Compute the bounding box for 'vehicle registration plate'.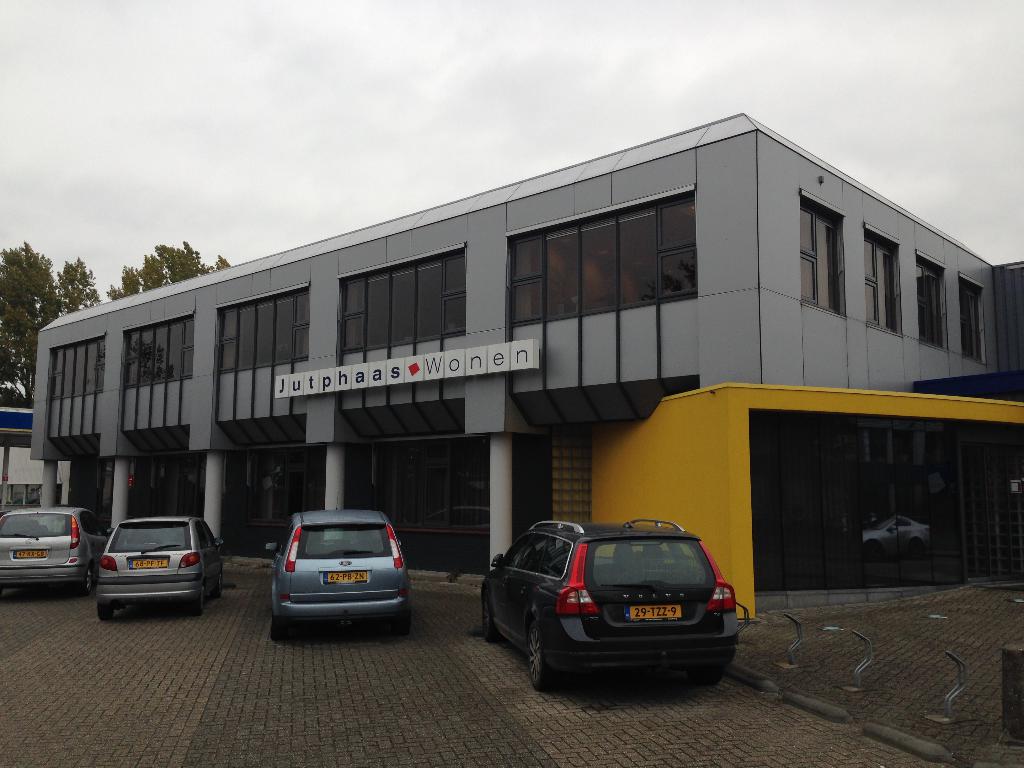
rect(324, 570, 366, 583).
